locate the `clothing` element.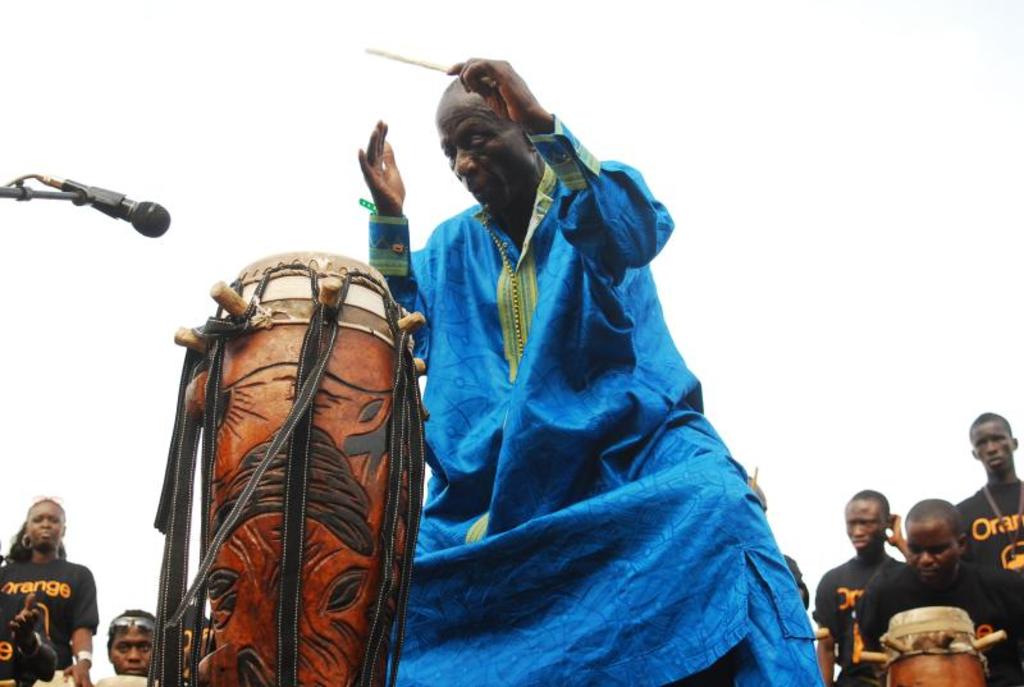
Element bbox: crop(850, 550, 1023, 686).
